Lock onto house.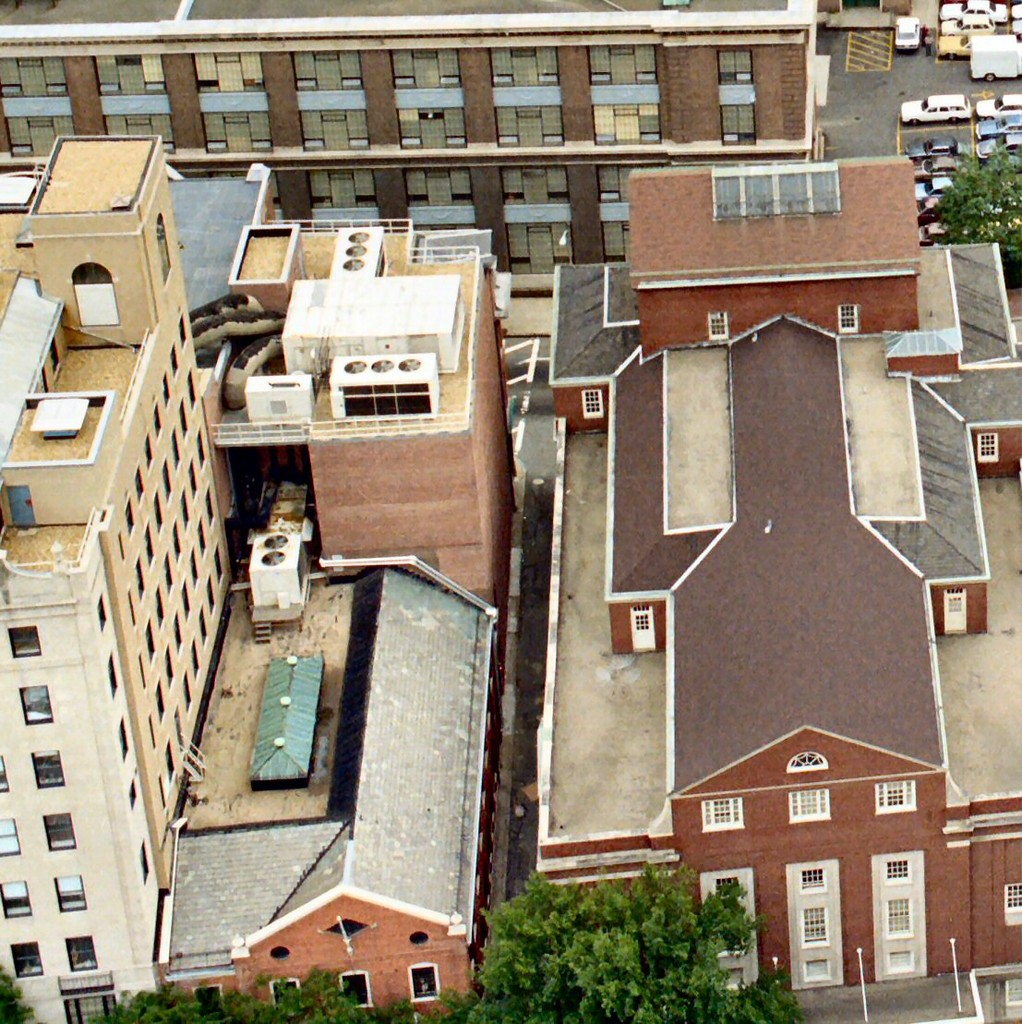
Locked: bbox(0, 150, 236, 1023).
